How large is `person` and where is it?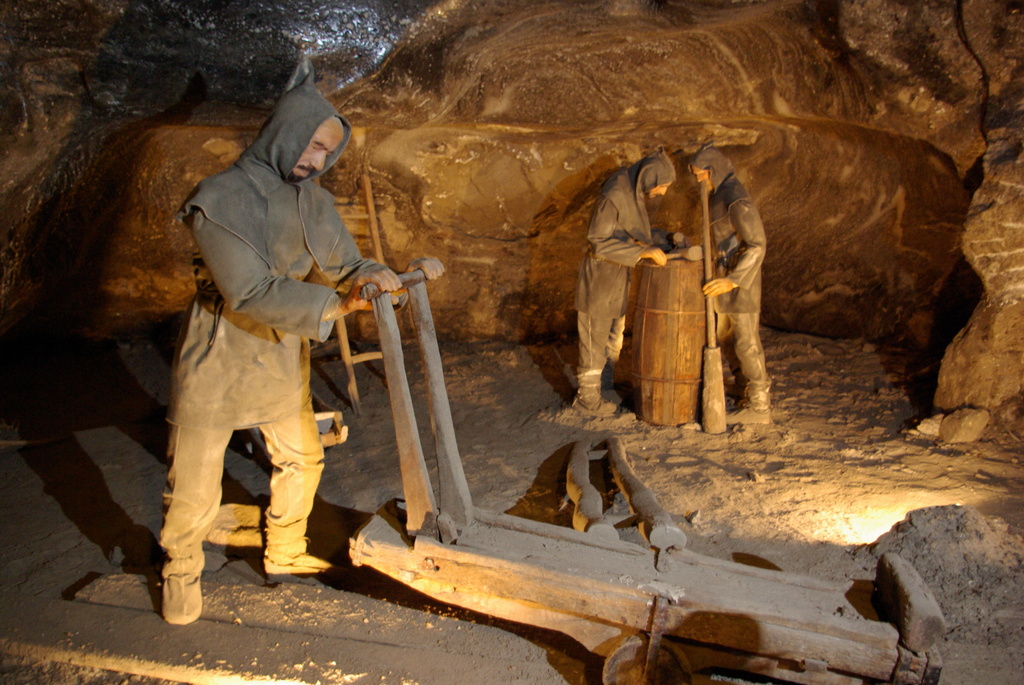
Bounding box: <region>166, 63, 374, 619</region>.
